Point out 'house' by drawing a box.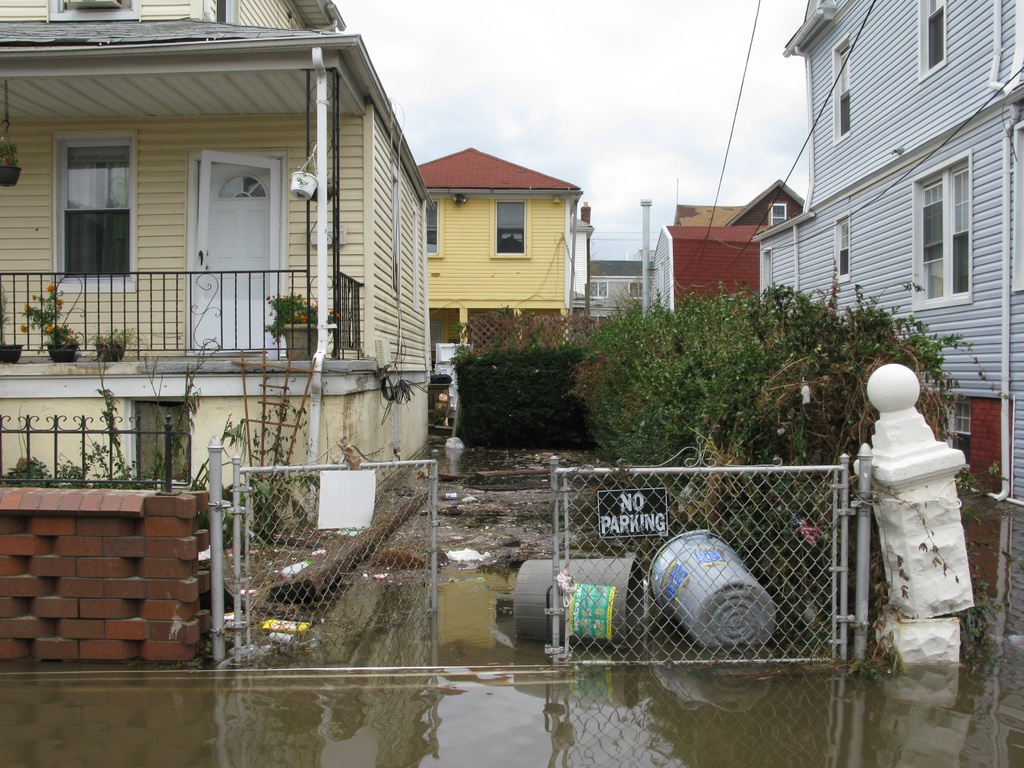
(left=762, top=0, right=1023, bottom=504).
